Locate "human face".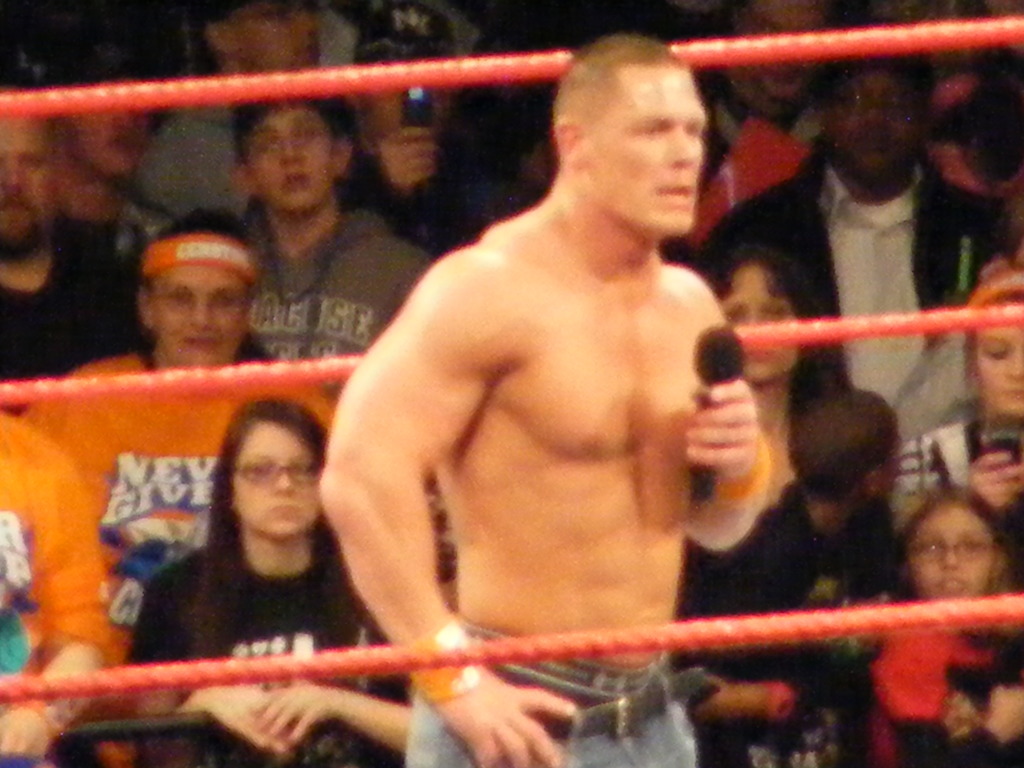
Bounding box: {"x1": 0, "y1": 120, "x2": 58, "y2": 241}.
